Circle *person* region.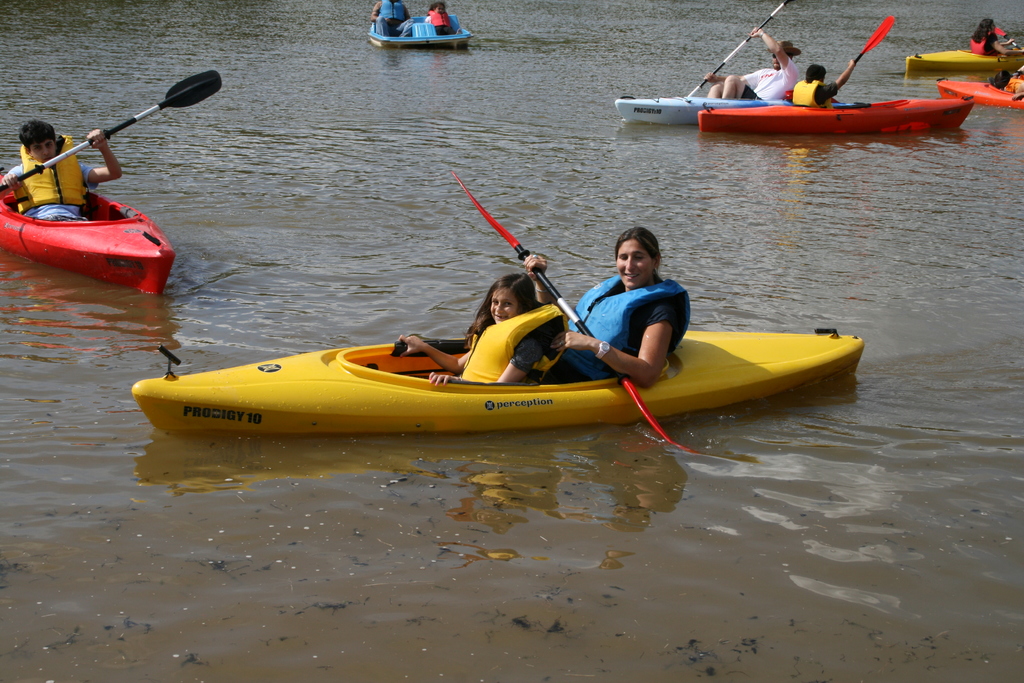
Region: (368,0,412,35).
